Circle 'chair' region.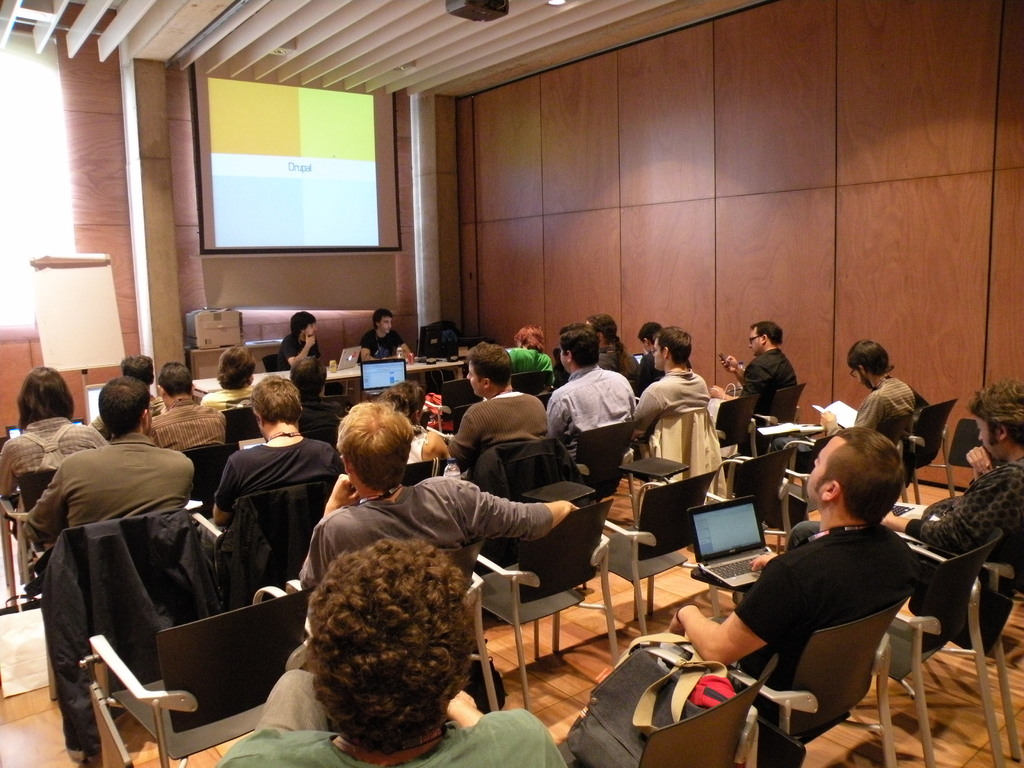
Region: bbox=(33, 505, 212, 767).
